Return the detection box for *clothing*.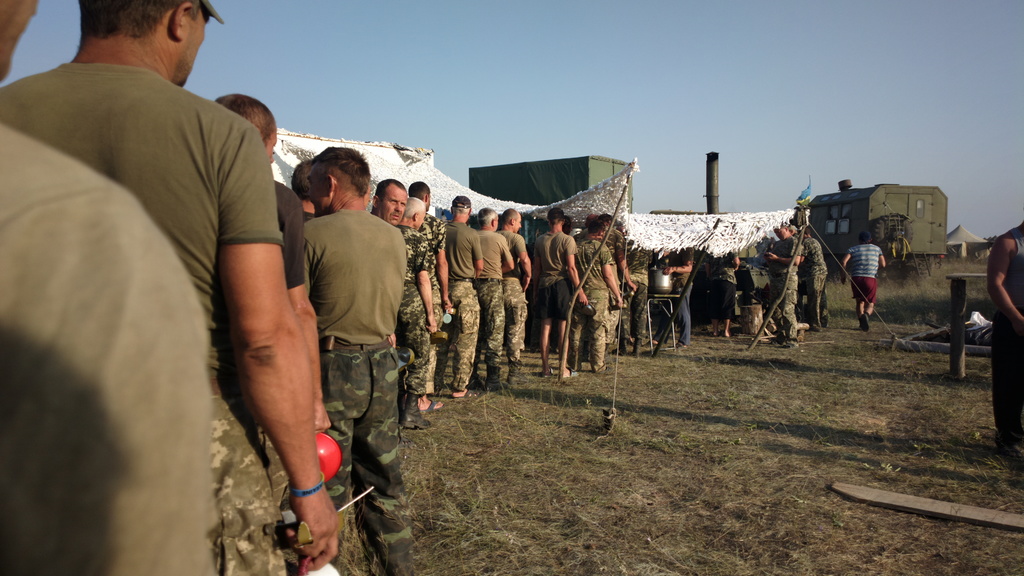
(384, 227, 435, 431).
